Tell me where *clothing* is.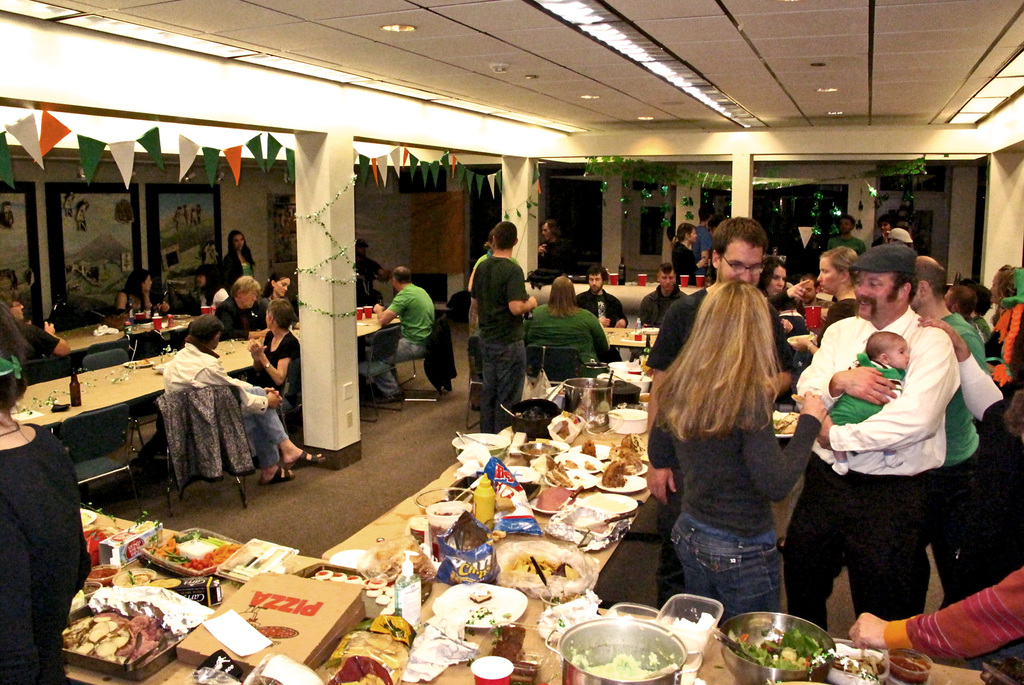
*clothing* is at [221, 248, 253, 287].
